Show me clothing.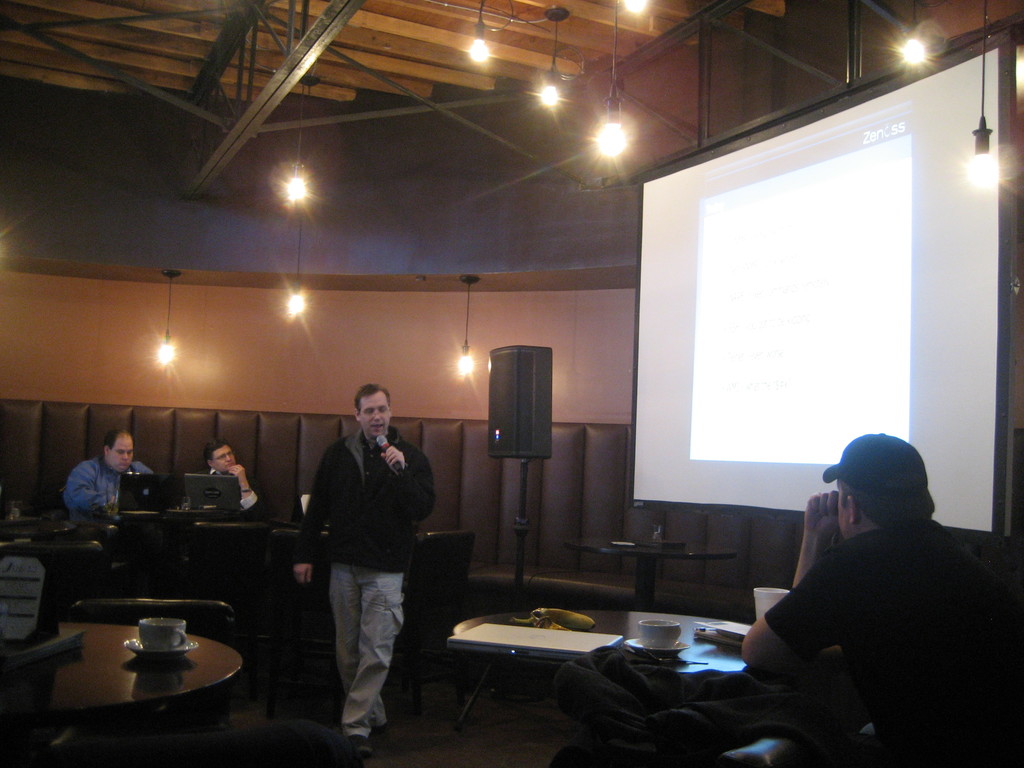
clothing is here: locate(66, 459, 154, 516).
